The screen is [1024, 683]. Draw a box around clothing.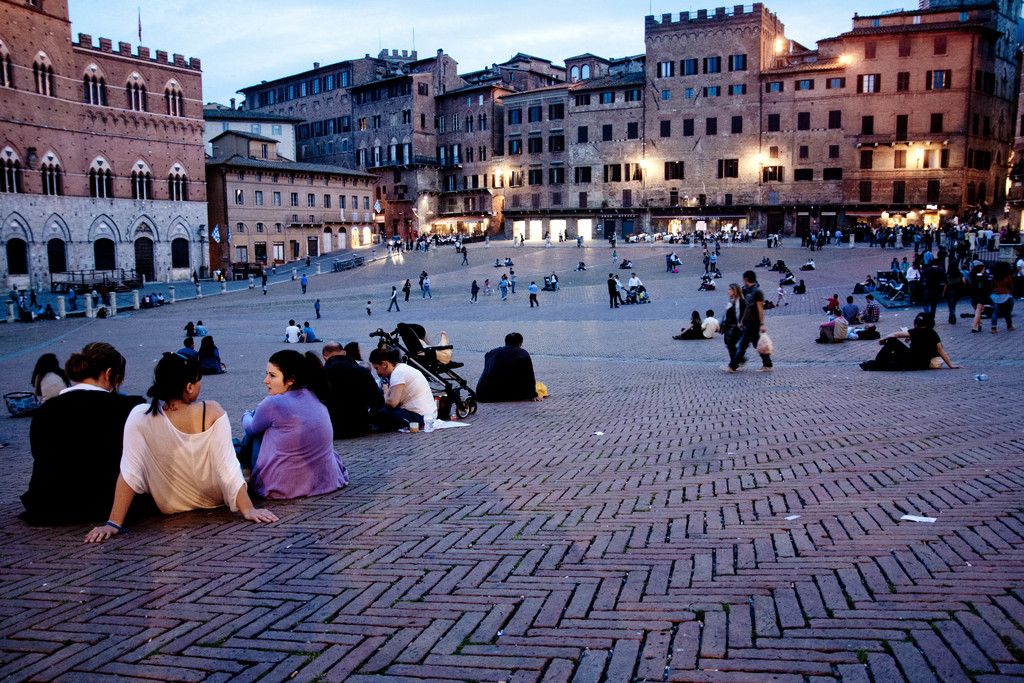
(923, 264, 940, 319).
